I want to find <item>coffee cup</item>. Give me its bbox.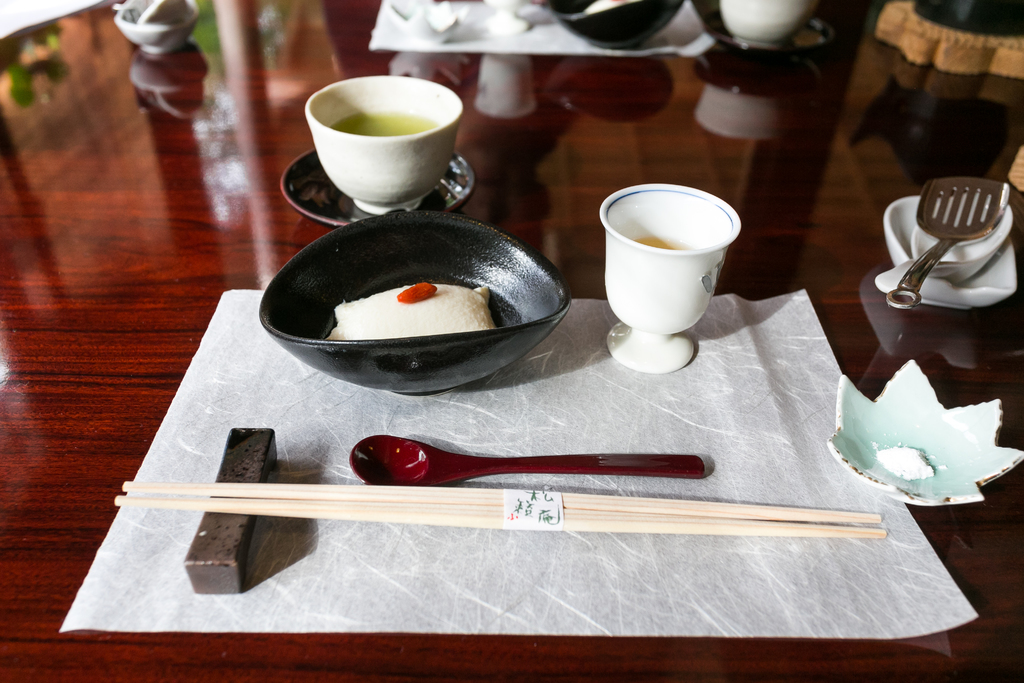
[x1=303, y1=65, x2=461, y2=215].
